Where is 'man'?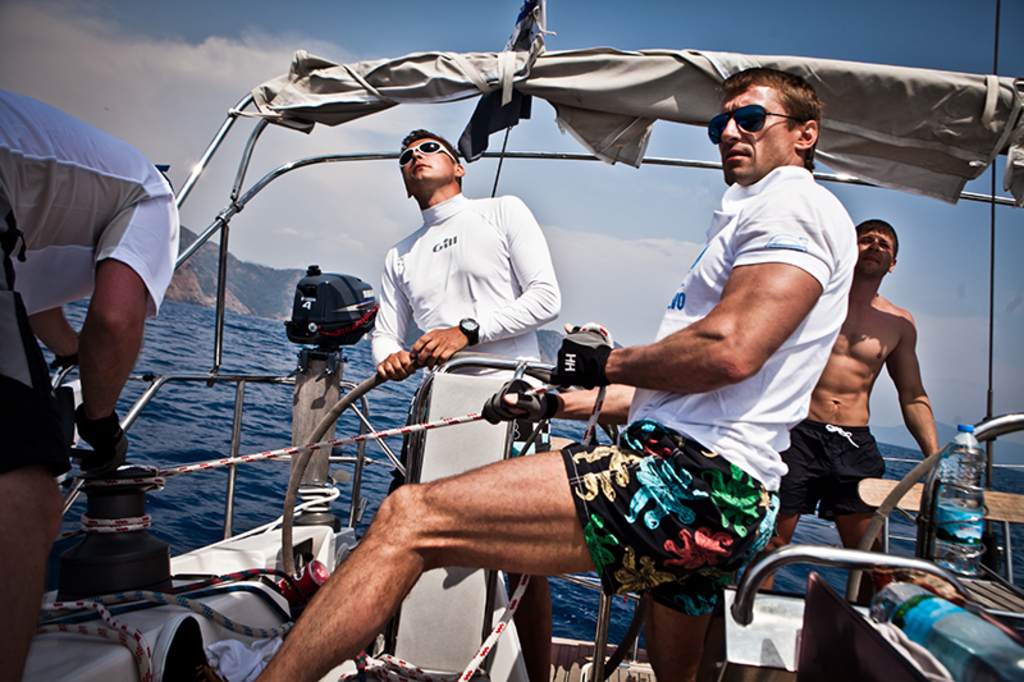
x1=742, y1=210, x2=937, y2=623.
